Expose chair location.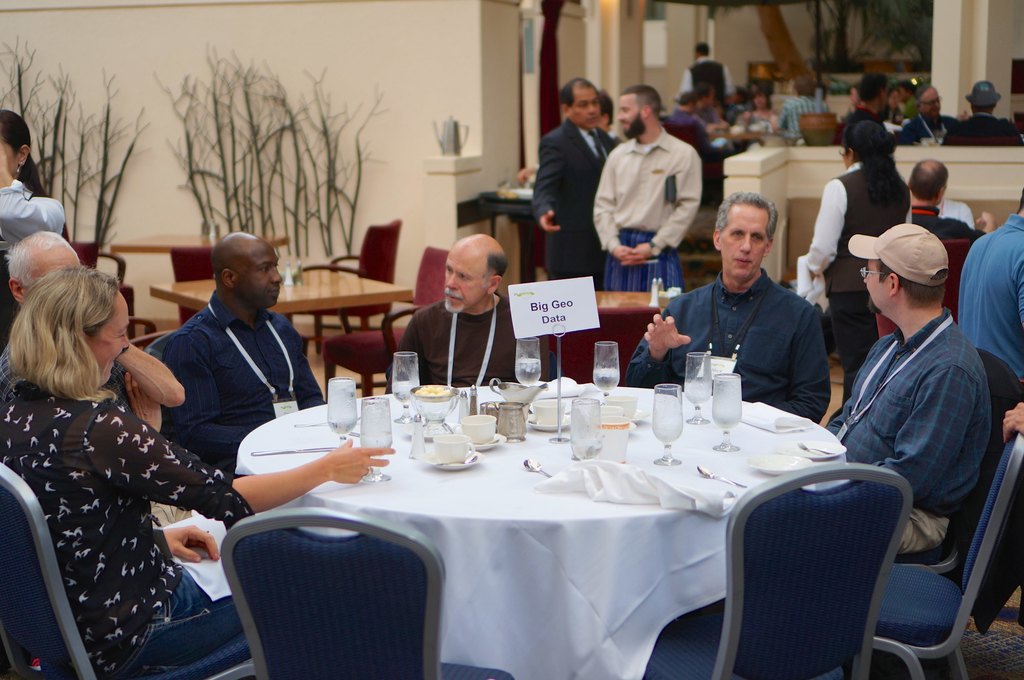
Exposed at [x1=122, y1=330, x2=184, y2=442].
